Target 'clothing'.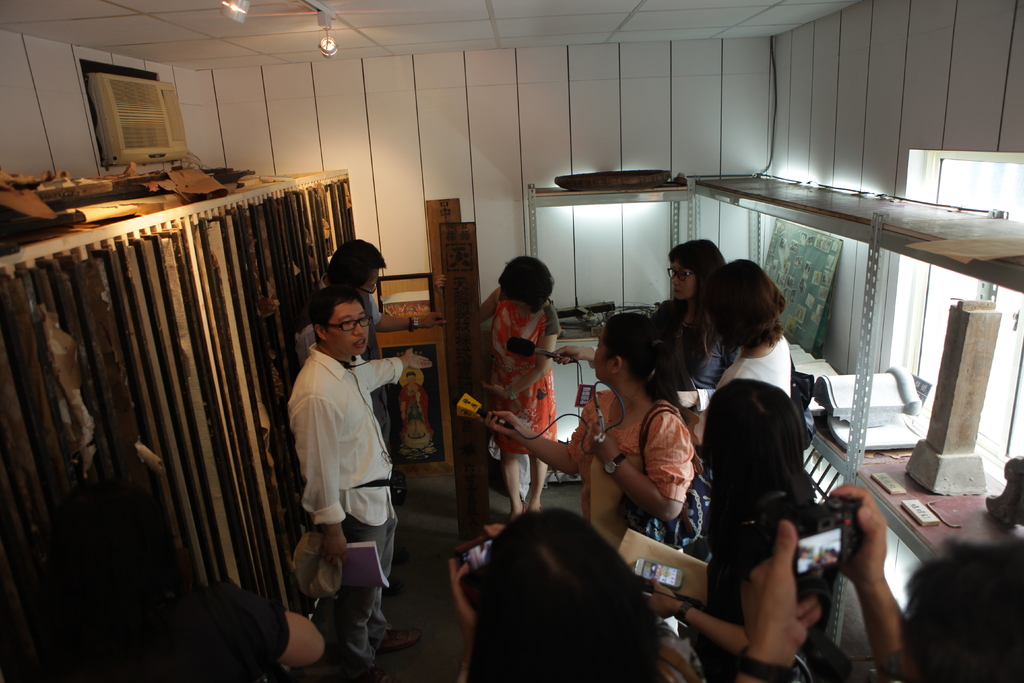
Target region: bbox=[655, 295, 733, 389].
